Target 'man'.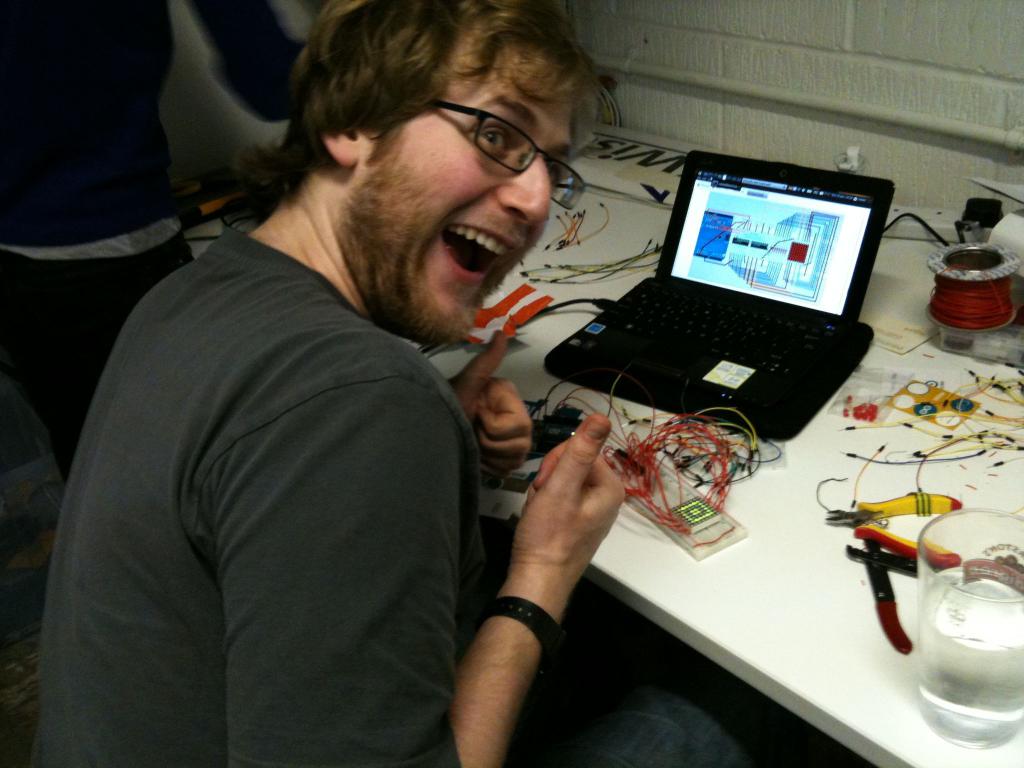
Target region: x1=46, y1=0, x2=659, y2=751.
